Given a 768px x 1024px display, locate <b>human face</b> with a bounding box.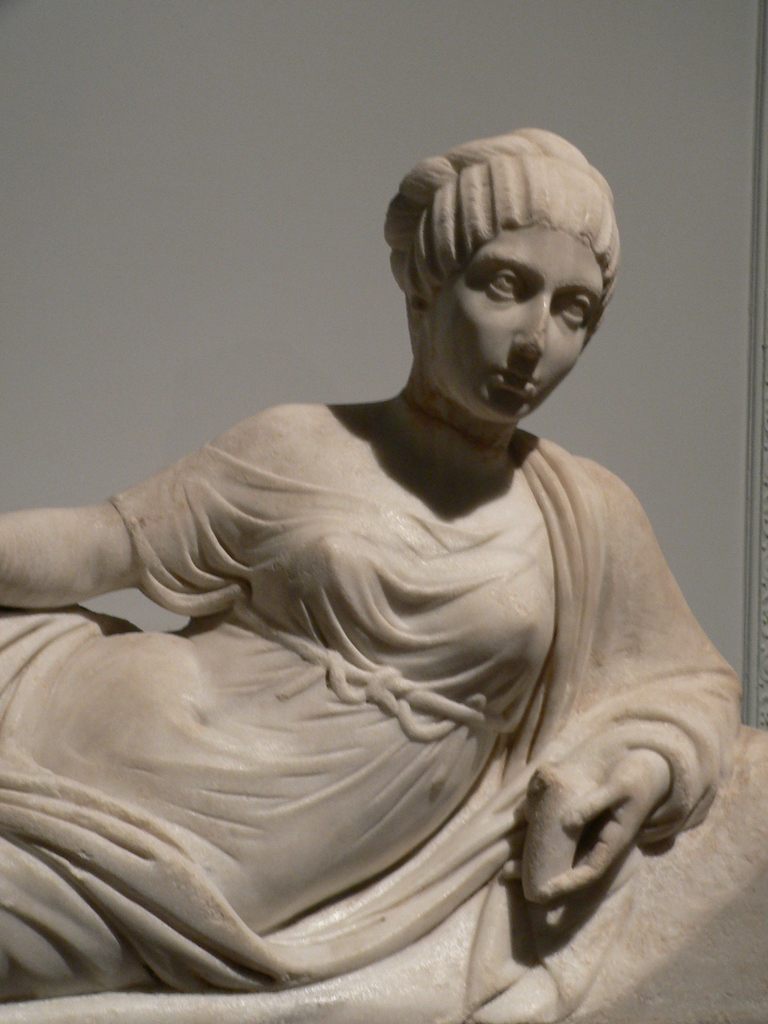
Located: 436 228 604 423.
